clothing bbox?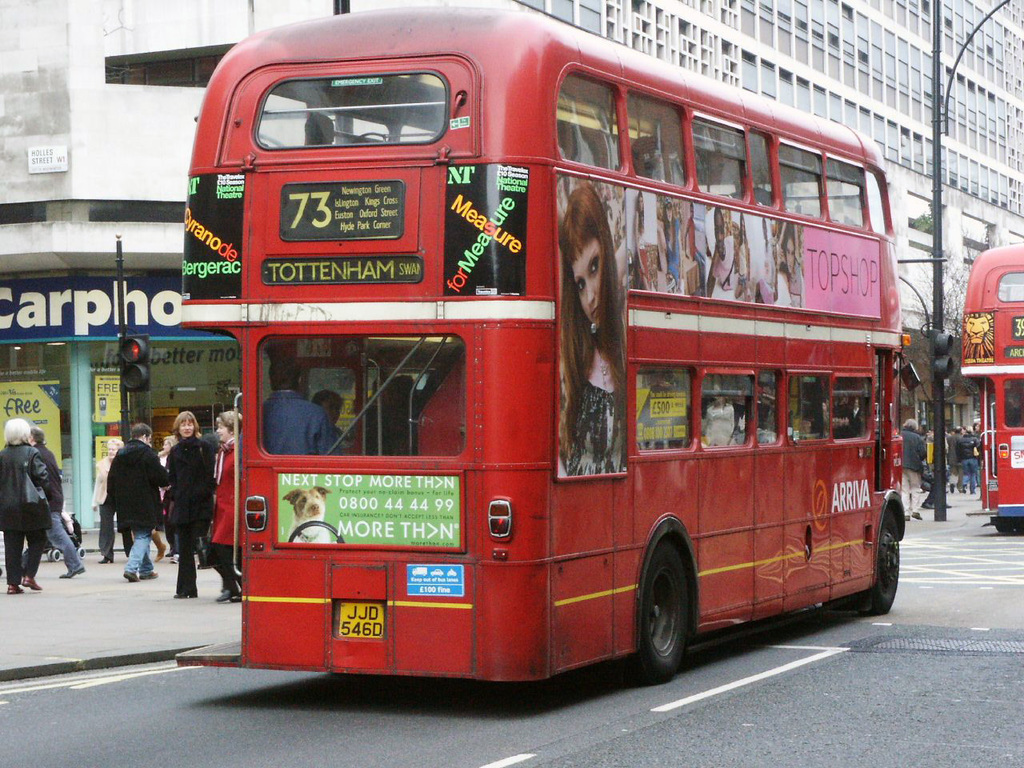
region(153, 443, 181, 551)
